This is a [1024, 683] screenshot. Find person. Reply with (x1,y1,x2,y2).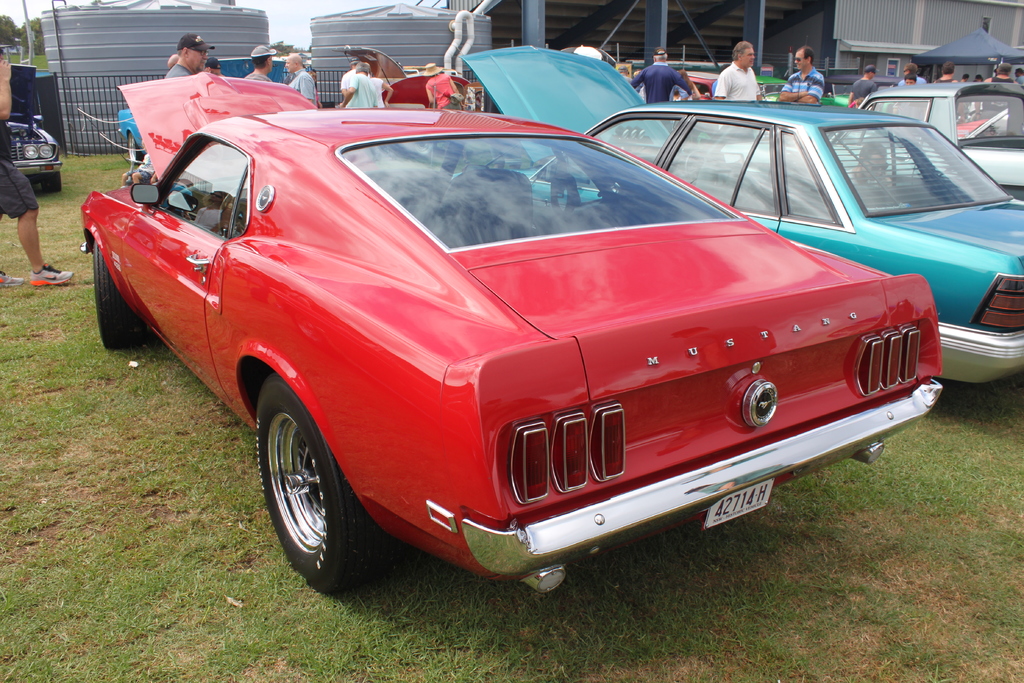
(769,40,834,101).
